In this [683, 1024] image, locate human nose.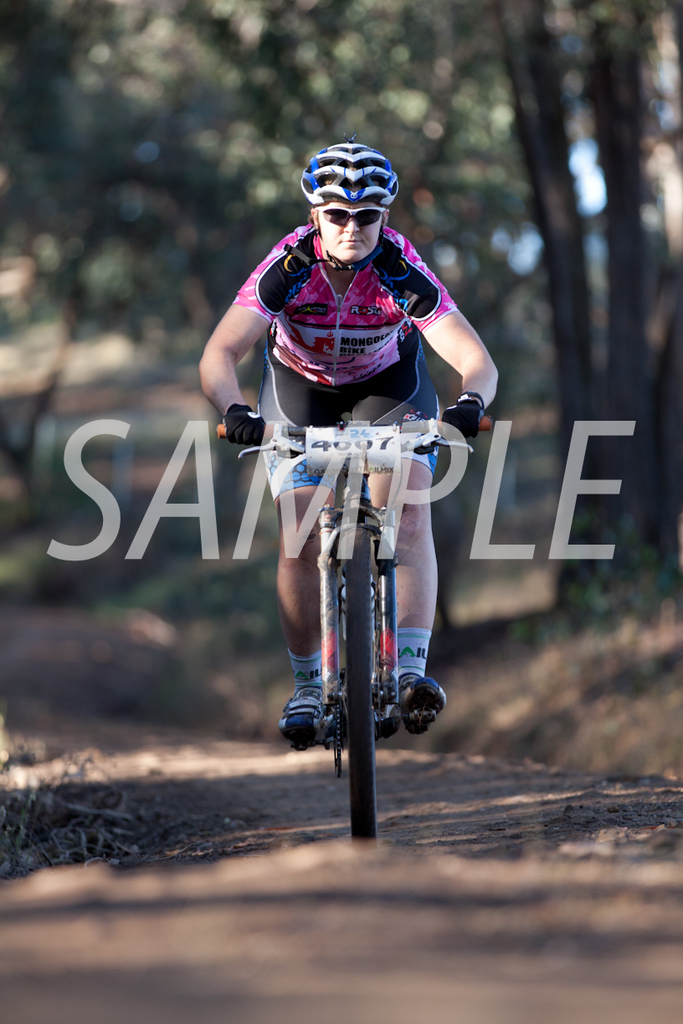
Bounding box: locate(343, 219, 361, 238).
